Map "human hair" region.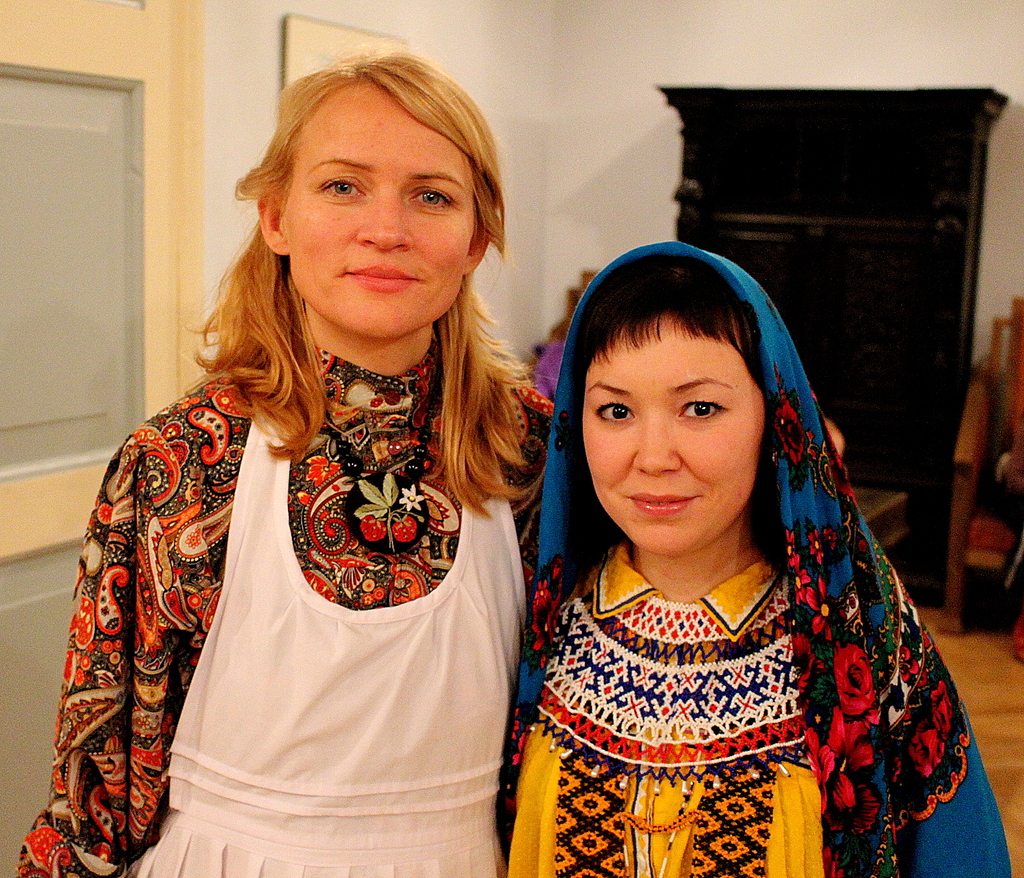
Mapped to {"x1": 199, "y1": 49, "x2": 517, "y2": 505}.
